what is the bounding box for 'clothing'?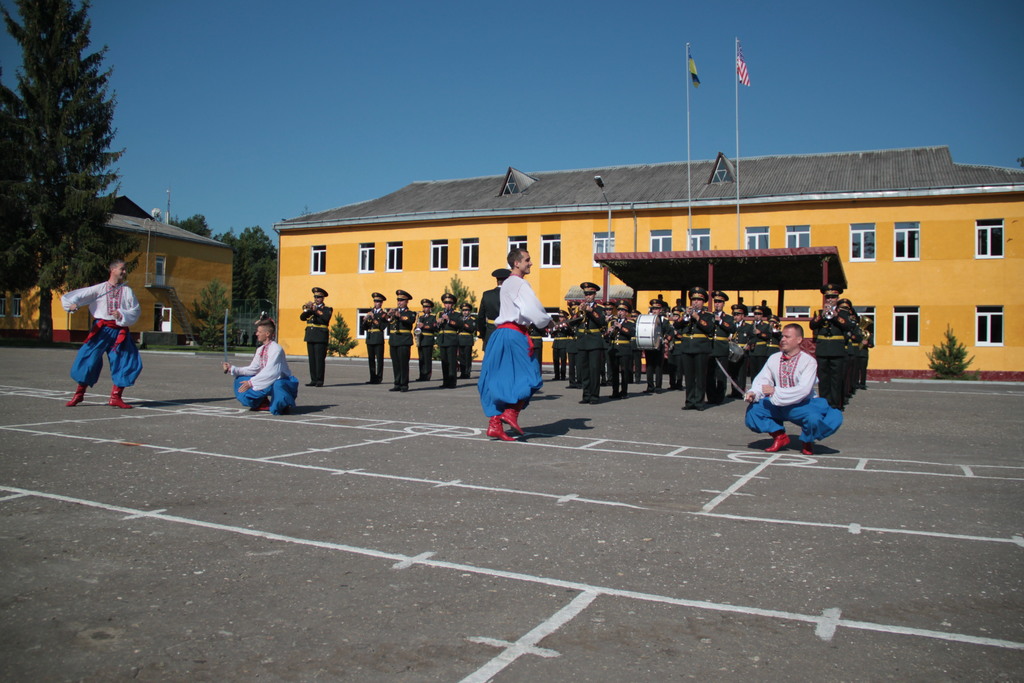
select_region(230, 338, 301, 415).
